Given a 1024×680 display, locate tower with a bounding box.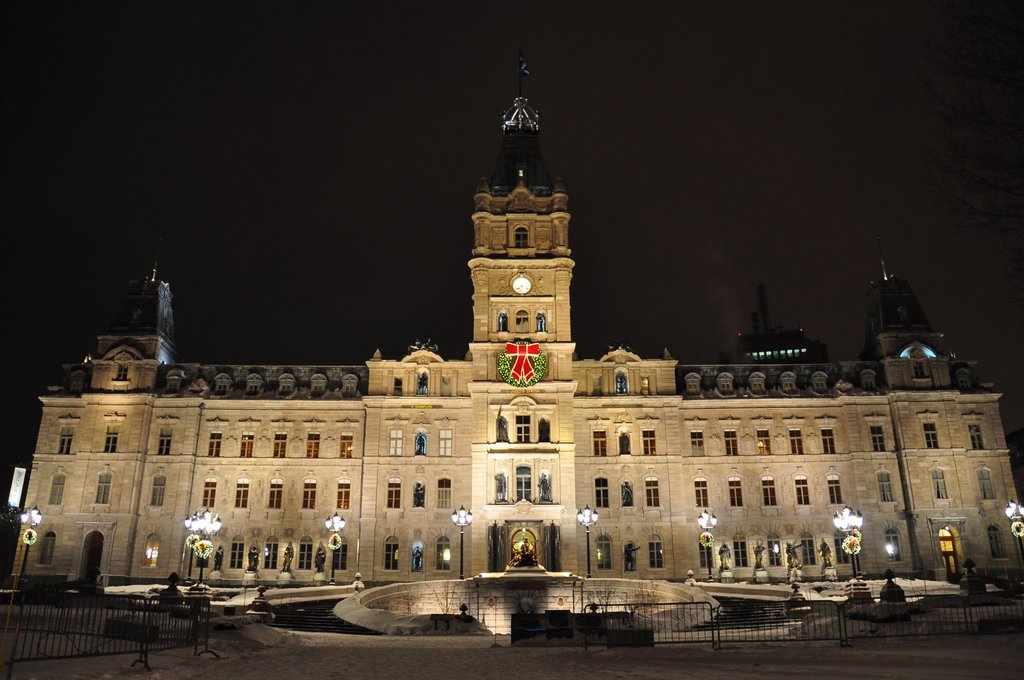
Located: bbox=(81, 261, 174, 386).
